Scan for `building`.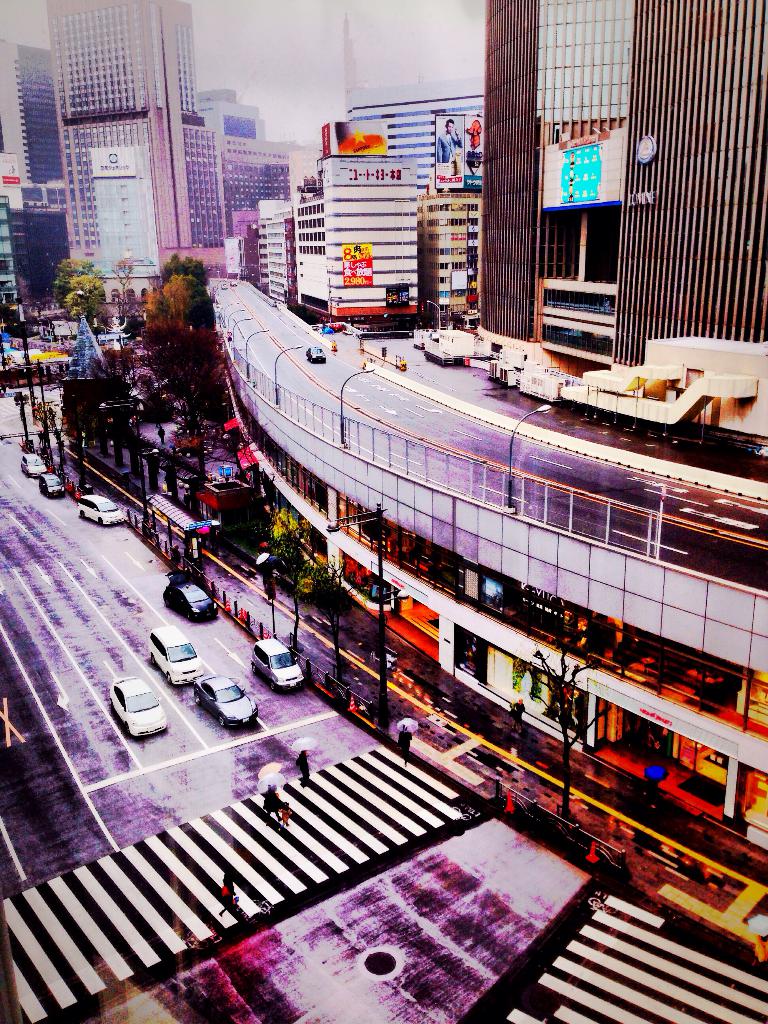
Scan result: BBox(262, 199, 296, 299).
